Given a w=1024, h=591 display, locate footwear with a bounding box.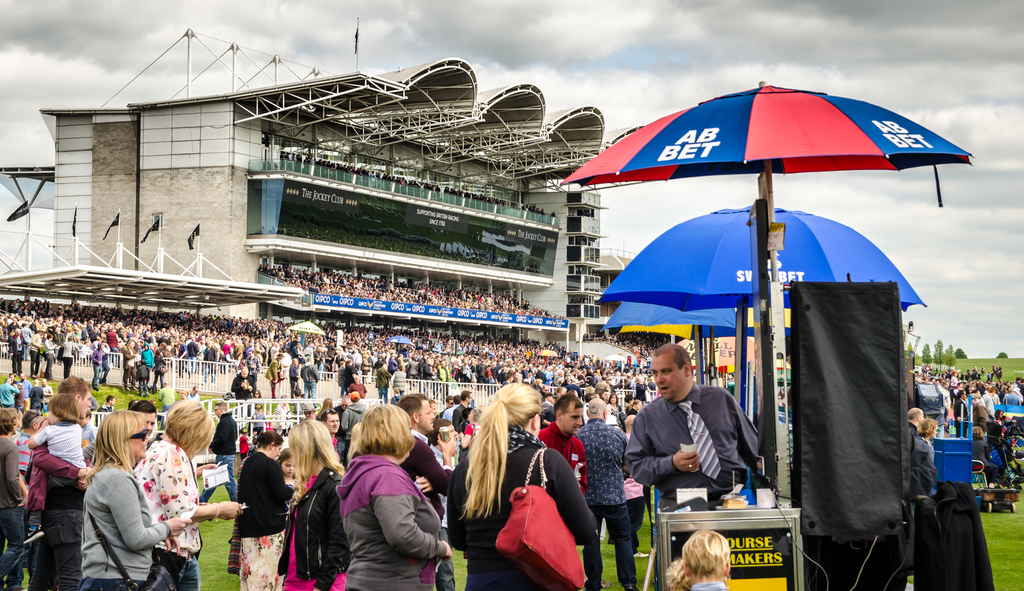
Located: (589, 573, 615, 590).
